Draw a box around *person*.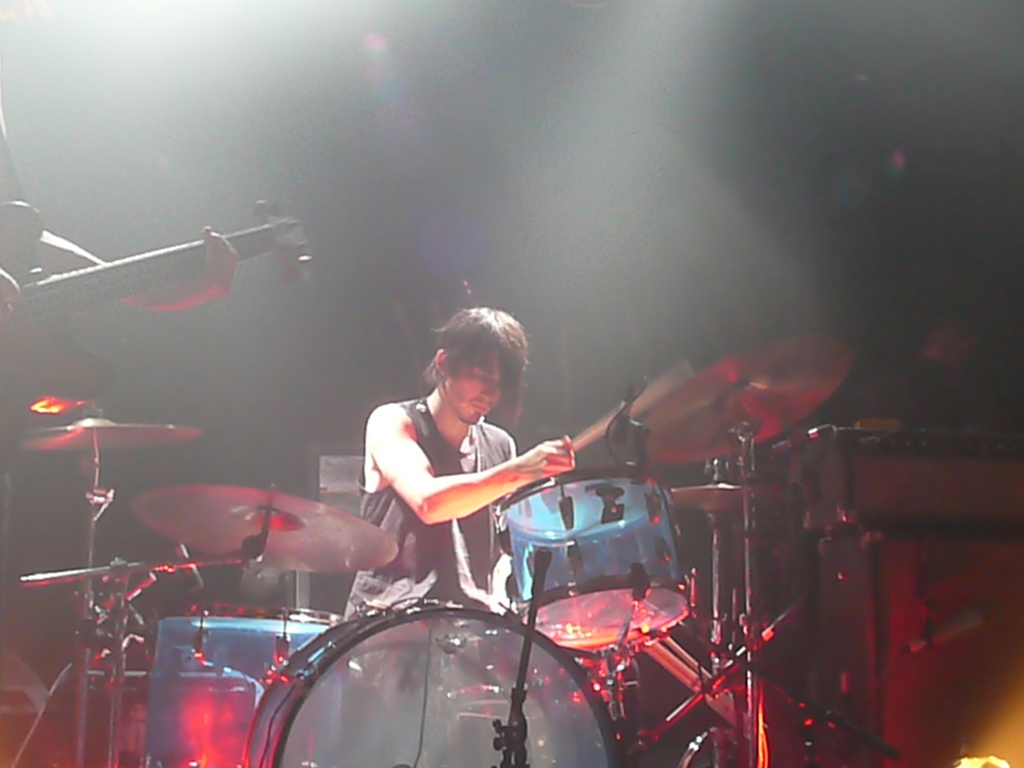
353 298 631 621.
